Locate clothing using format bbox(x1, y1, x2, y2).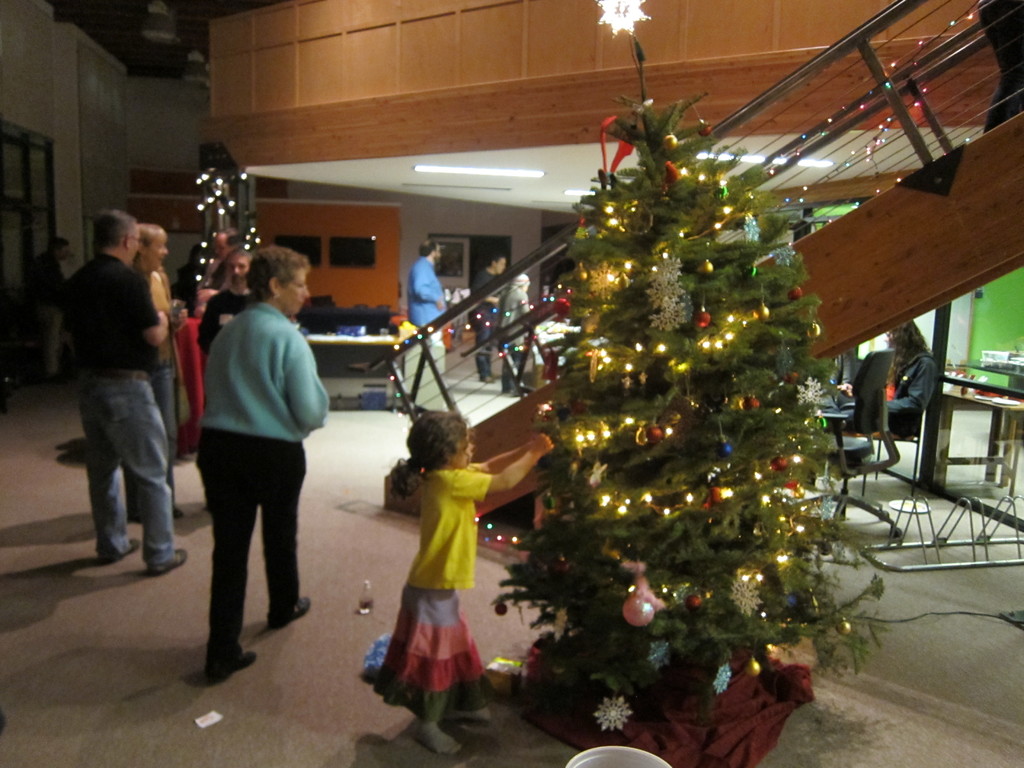
bbox(361, 462, 492, 715).
